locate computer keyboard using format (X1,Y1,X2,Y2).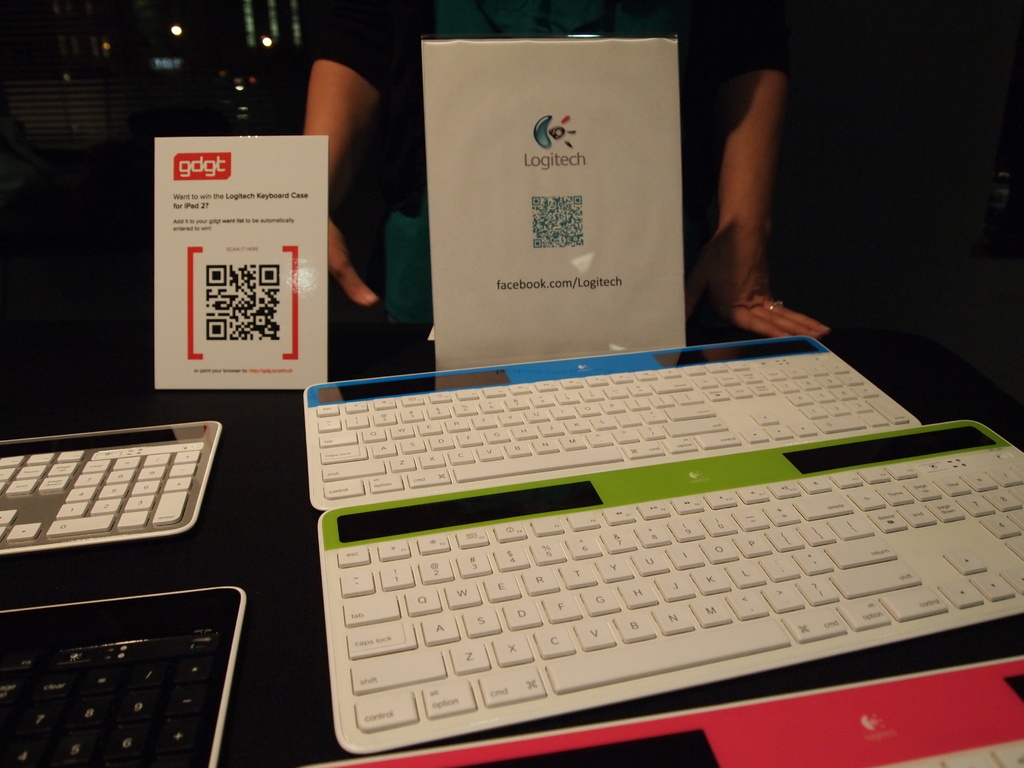
(0,590,250,767).
